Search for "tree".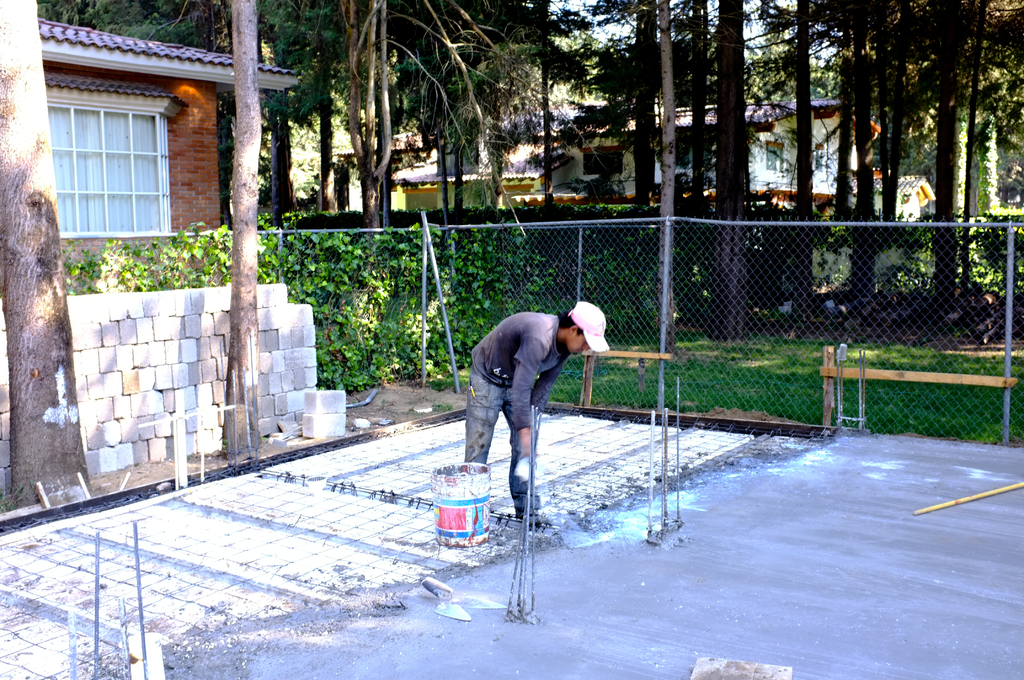
Found at 224 2 260 455.
